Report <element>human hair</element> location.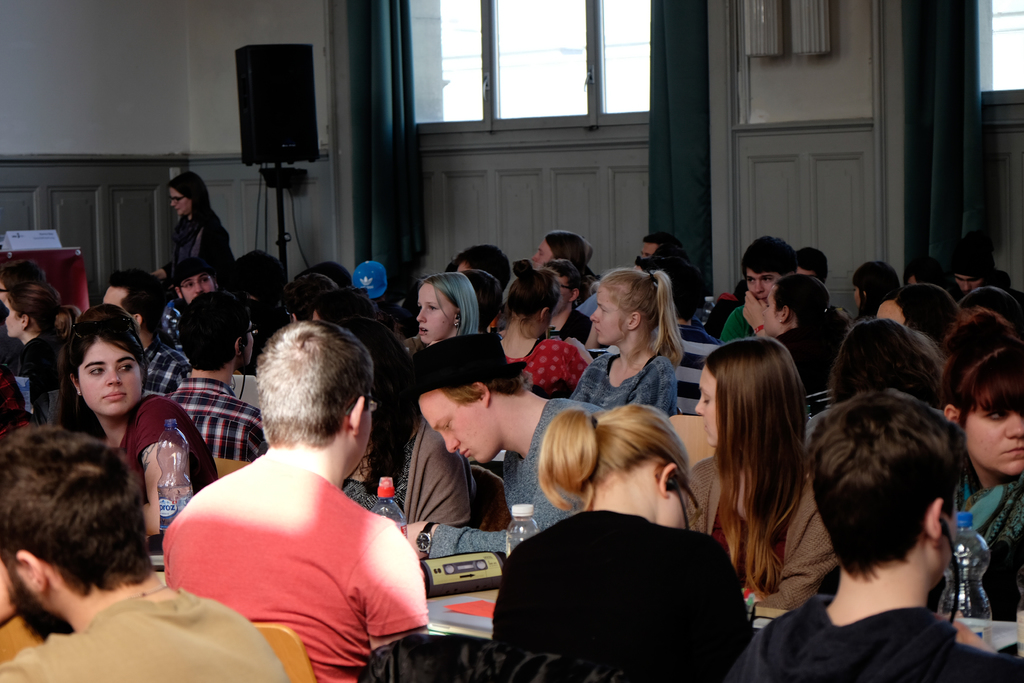
Report: crop(799, 403, 961, 575).
